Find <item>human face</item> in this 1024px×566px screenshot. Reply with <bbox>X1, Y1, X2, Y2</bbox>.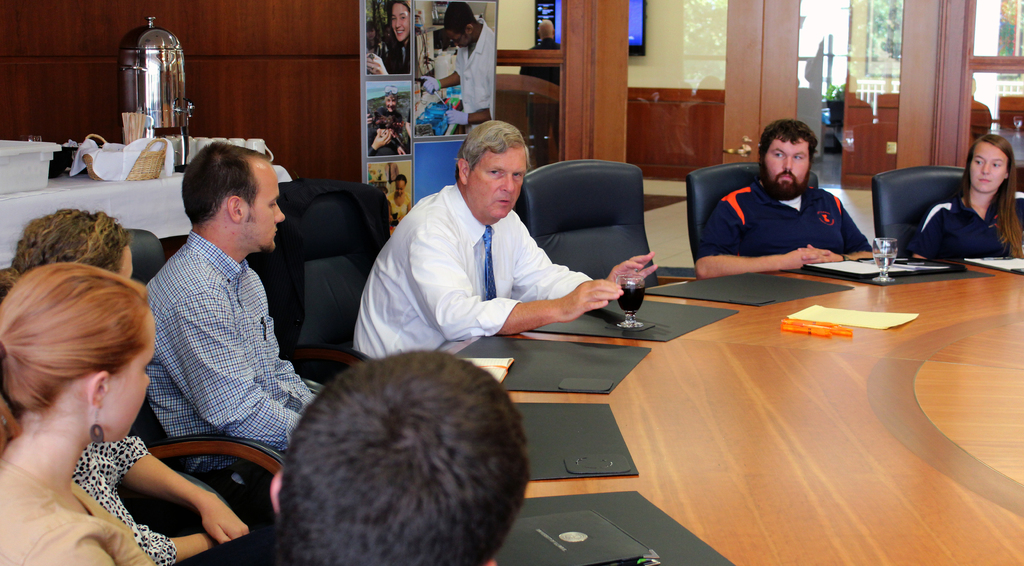
<bbox>109, 319, 159, 443</bbox>.
